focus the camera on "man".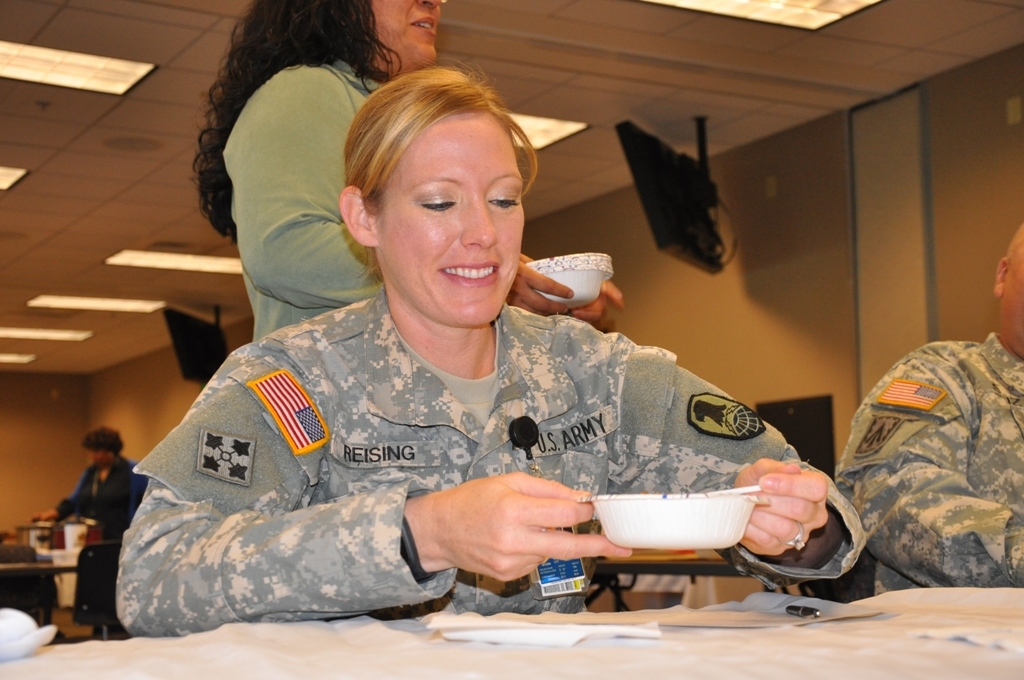
Focus region: <region>32, 433, 150, 541</region>.
